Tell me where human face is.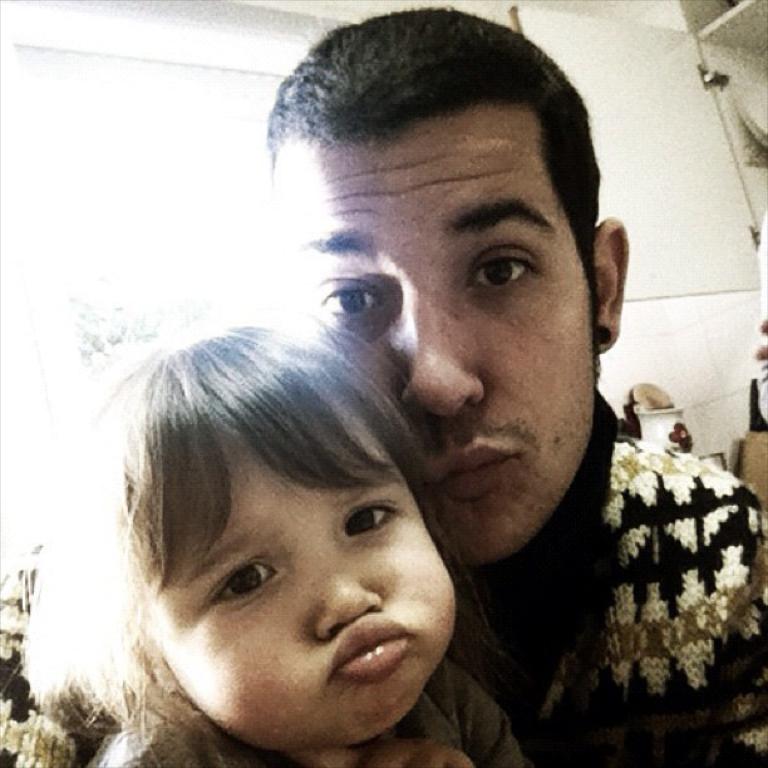
human face is at {"left": 269, "top": 112, "right": 599, "bottom": 575}.
